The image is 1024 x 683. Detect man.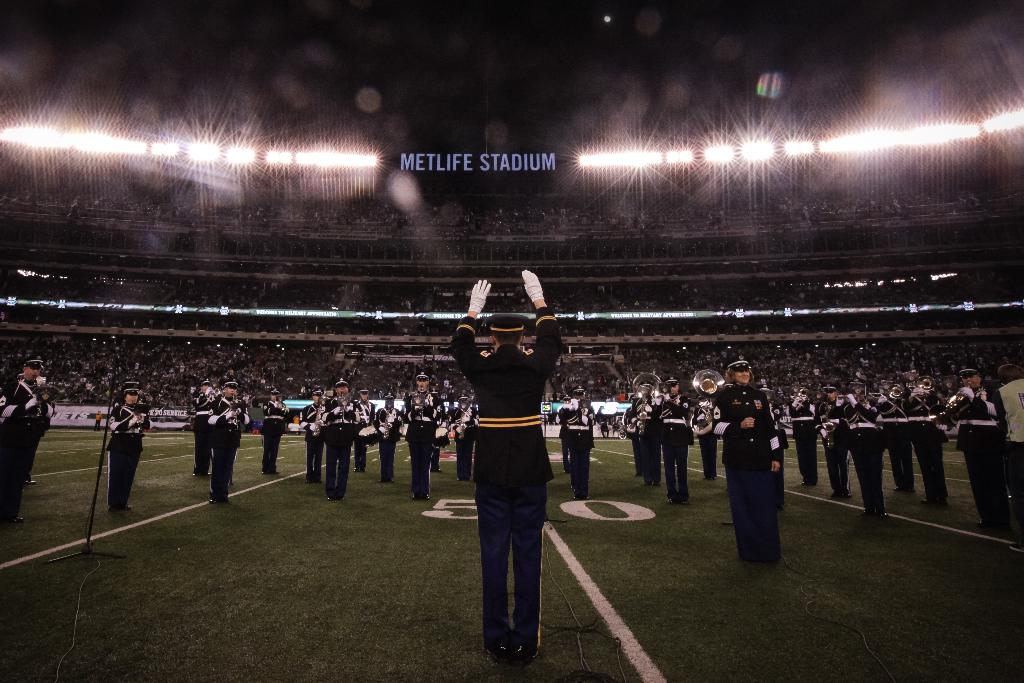
Detection: 711 354 781 564.
